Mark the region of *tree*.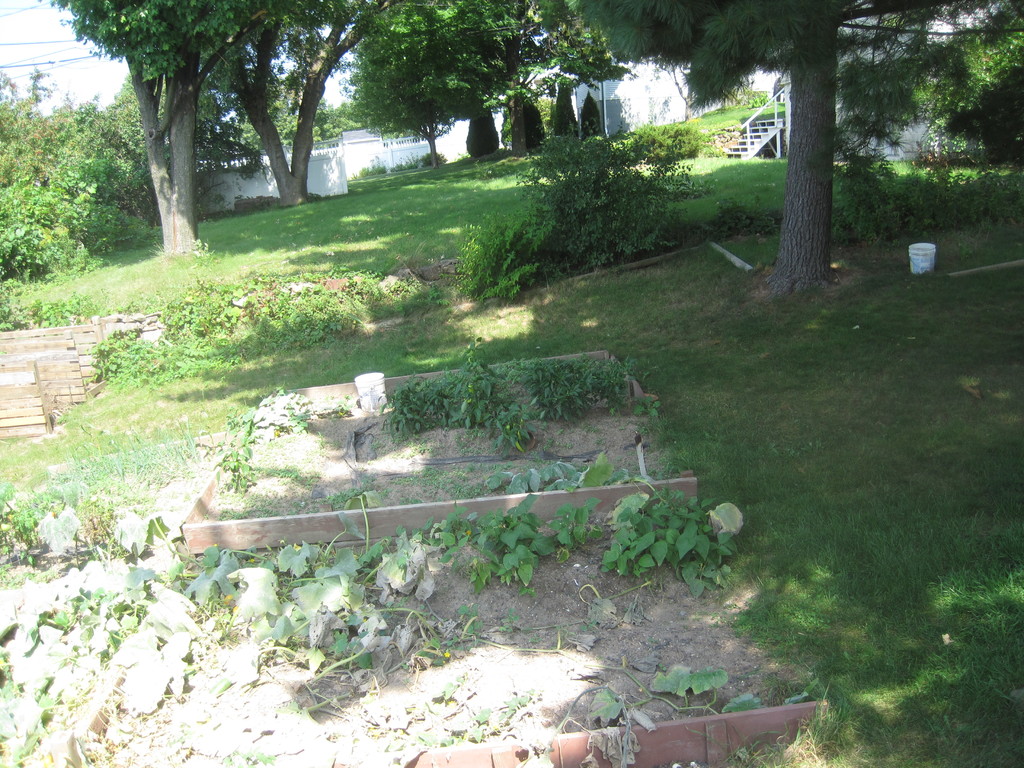
Region: BBox(488, 0, 1023, 307).
